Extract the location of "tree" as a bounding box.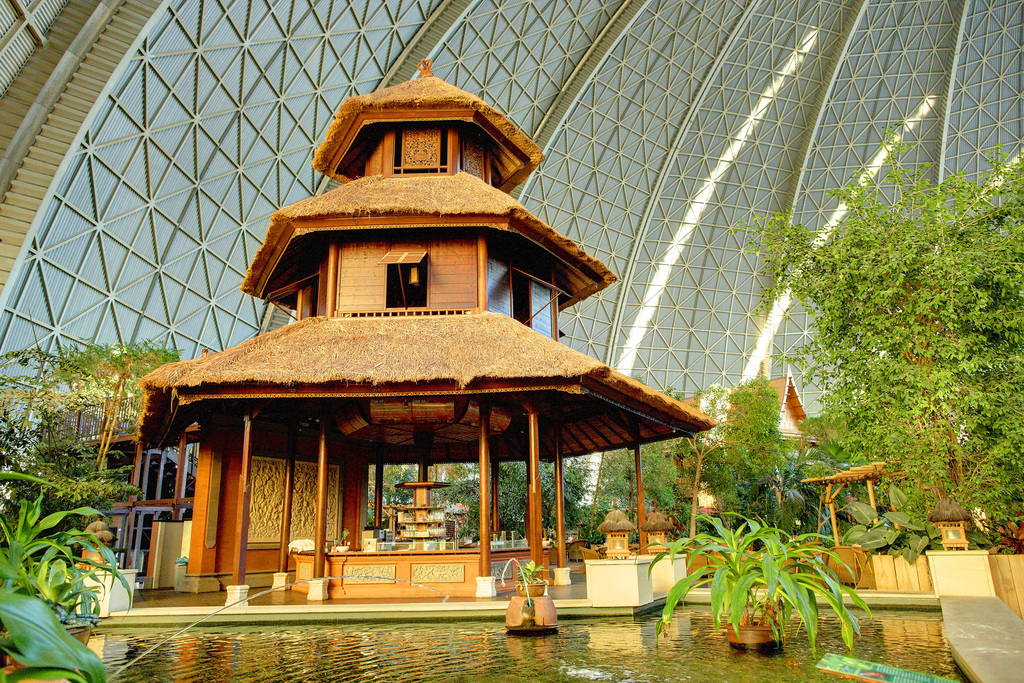
left=455, top=458, right=578, bottom=529.
